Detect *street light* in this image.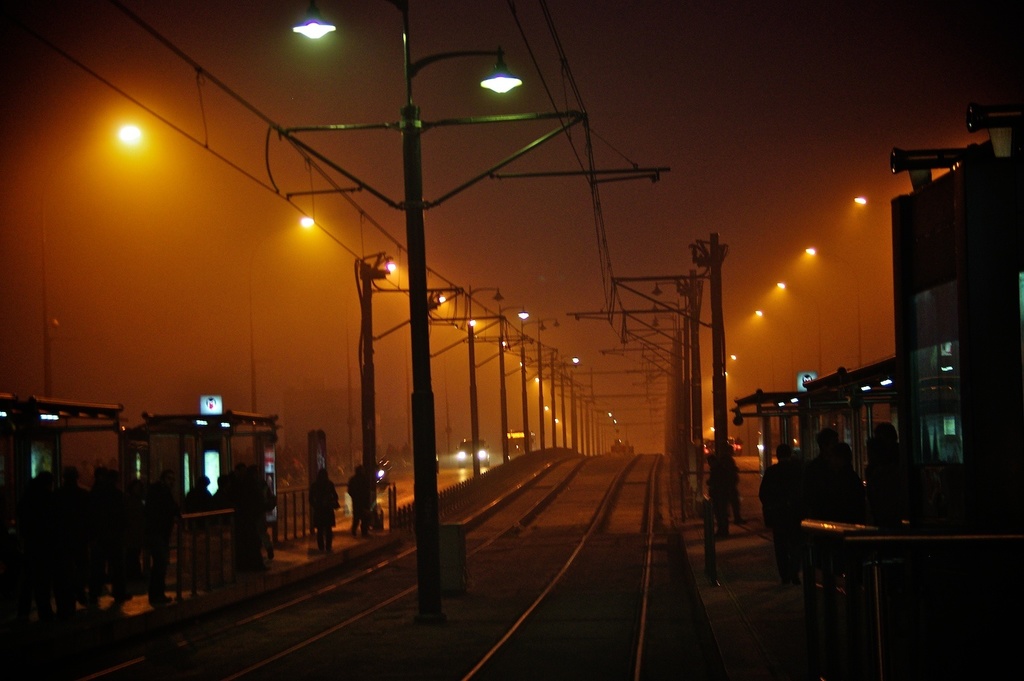
Detection: BBox(515, 353, 582, 465).
